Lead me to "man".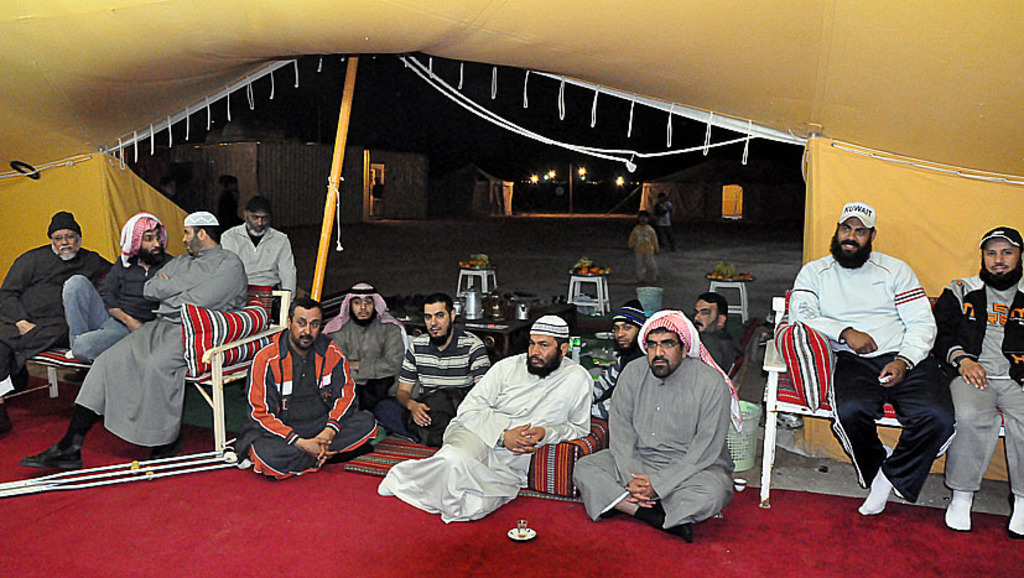
Lead to locate(389, 293, 488, 447).
